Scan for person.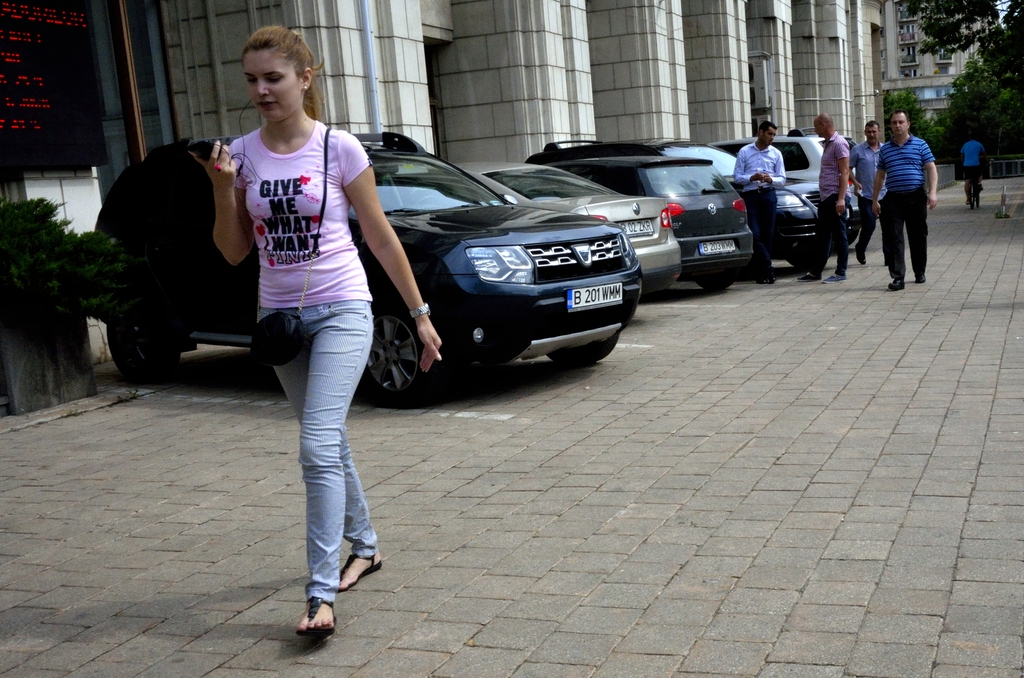
Scan result: pyautogui.locateOnScreen(727, 118, 788, 286).
